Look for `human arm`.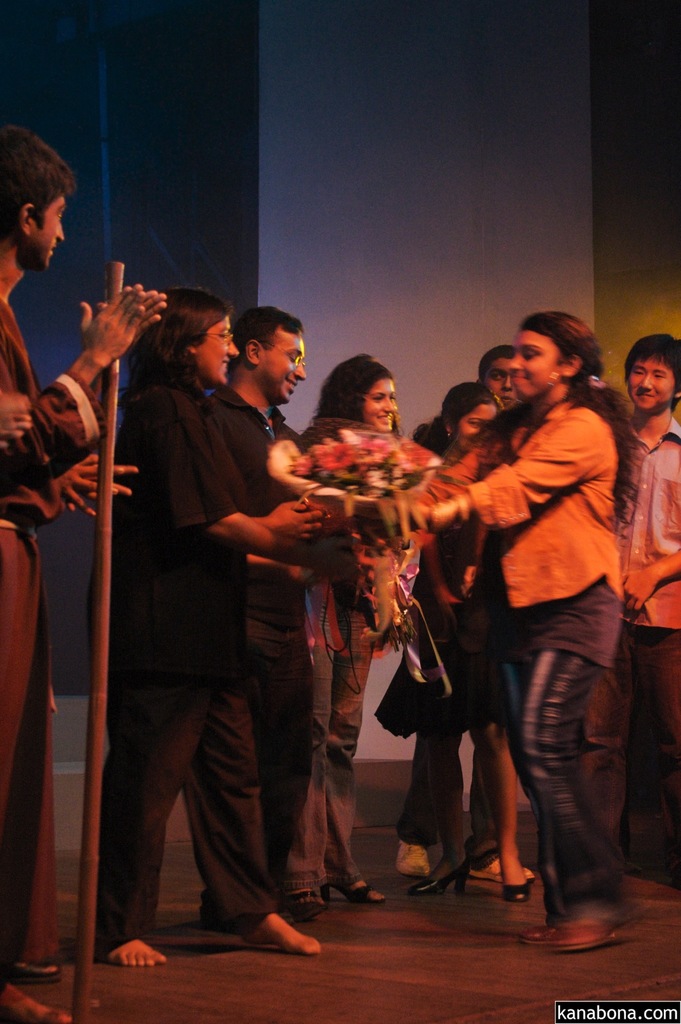
Found: l=179, t=395, r=360, b=577.
